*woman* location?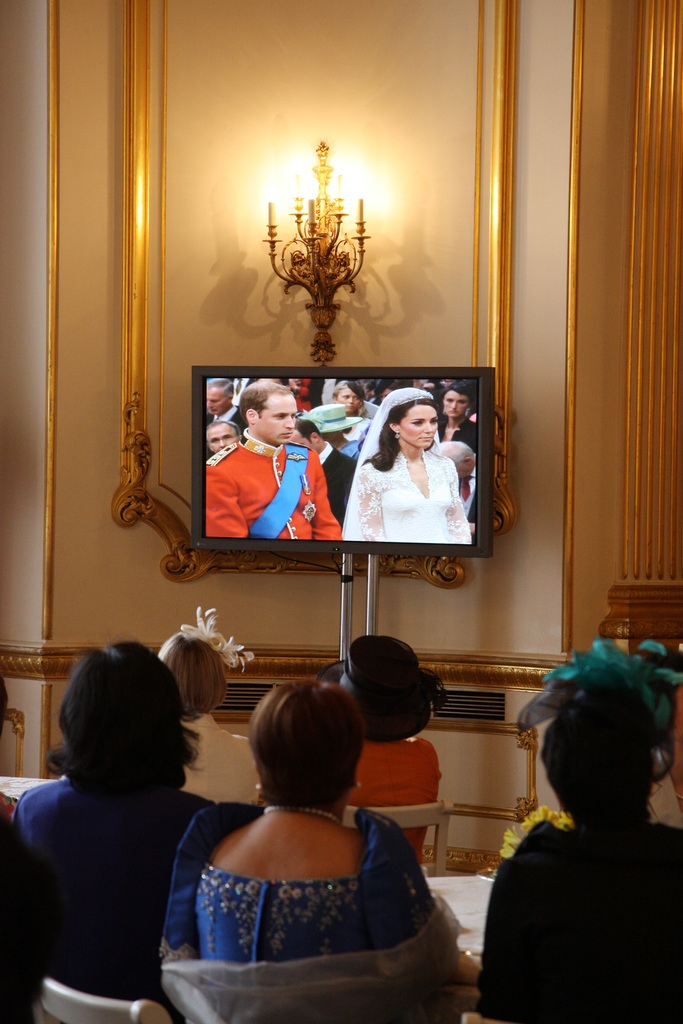
locate(344, 386, 472, 541)
